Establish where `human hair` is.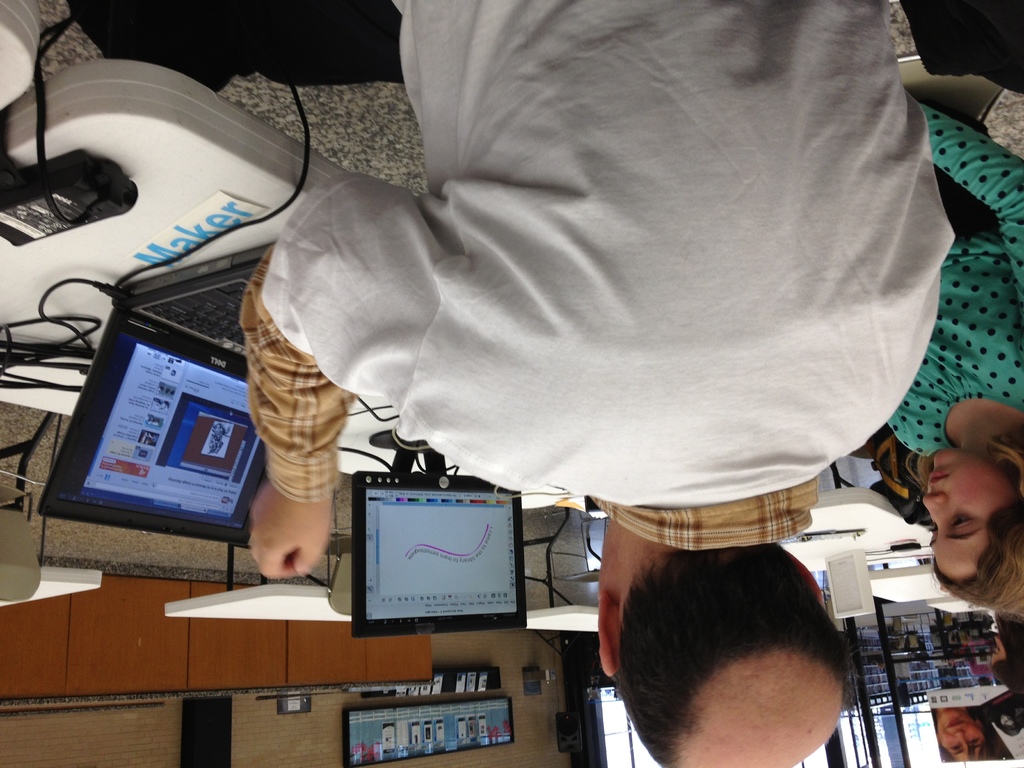
Established at box=[611, 543, 867, 760].
